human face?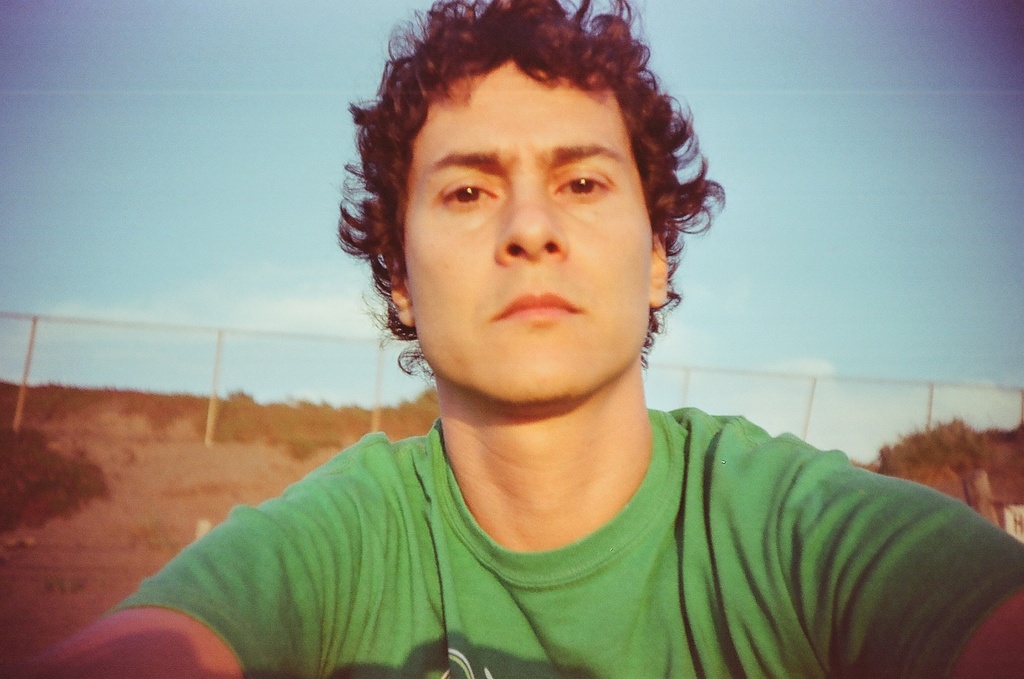
405, 58, 655, 401
